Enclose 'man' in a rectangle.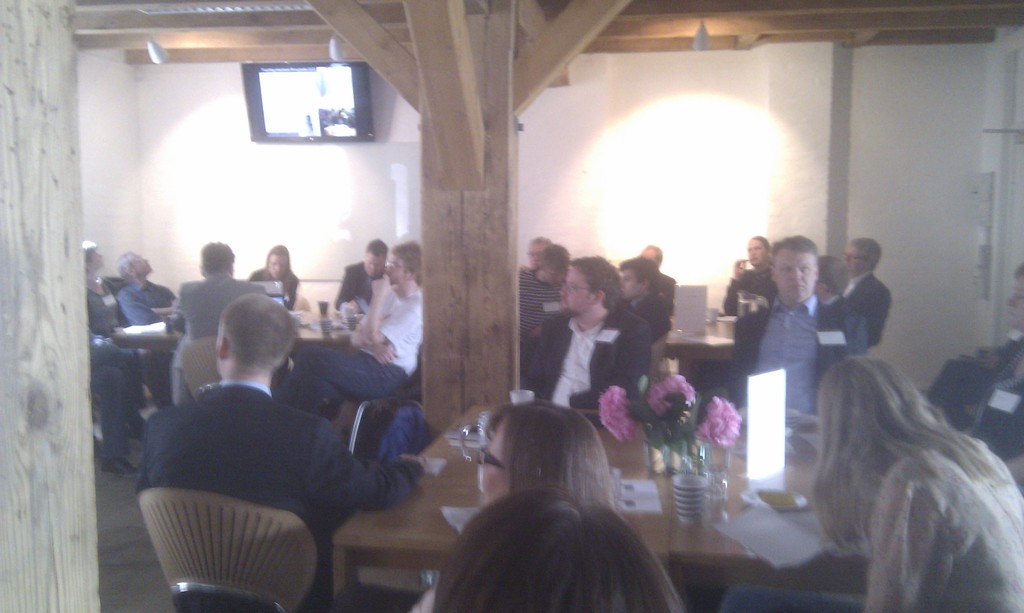
[x1=840, y1=235, x2=892, y2=344].
